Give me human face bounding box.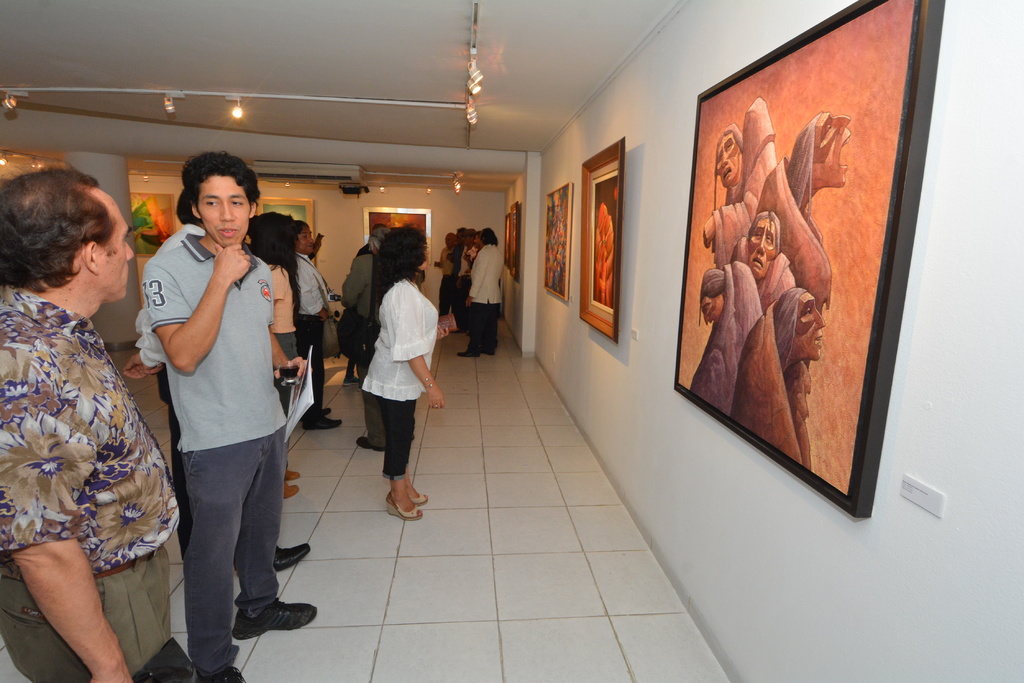
{"x1": 794, "y1": 290, "x2": 829, "y2": 357}.
